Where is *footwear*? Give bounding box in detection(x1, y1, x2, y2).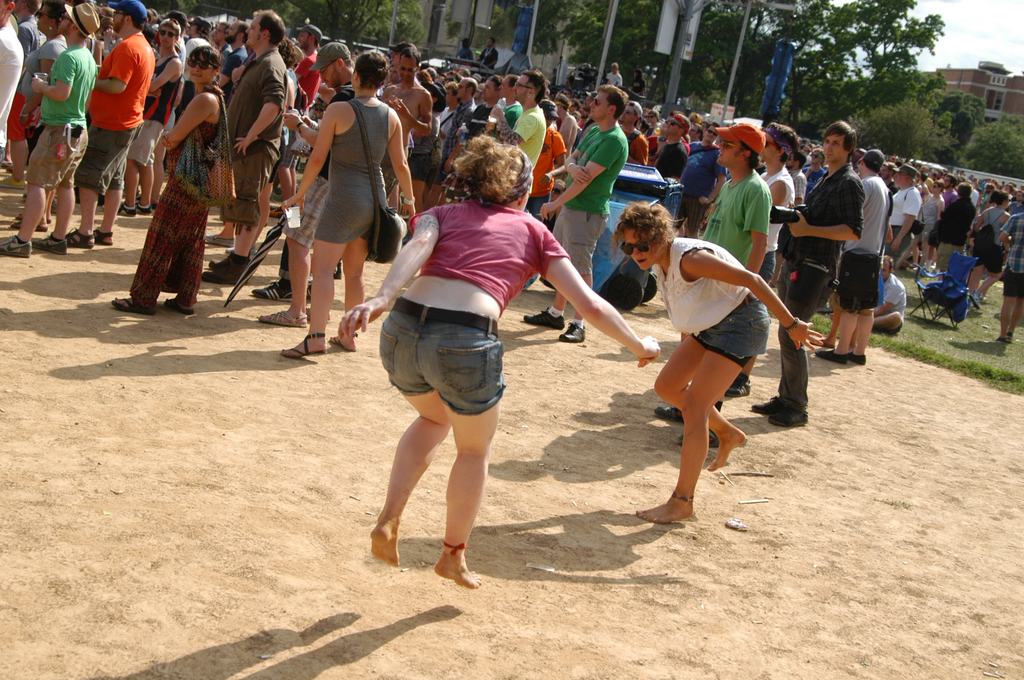
detection(255, 279, 294, 300).
